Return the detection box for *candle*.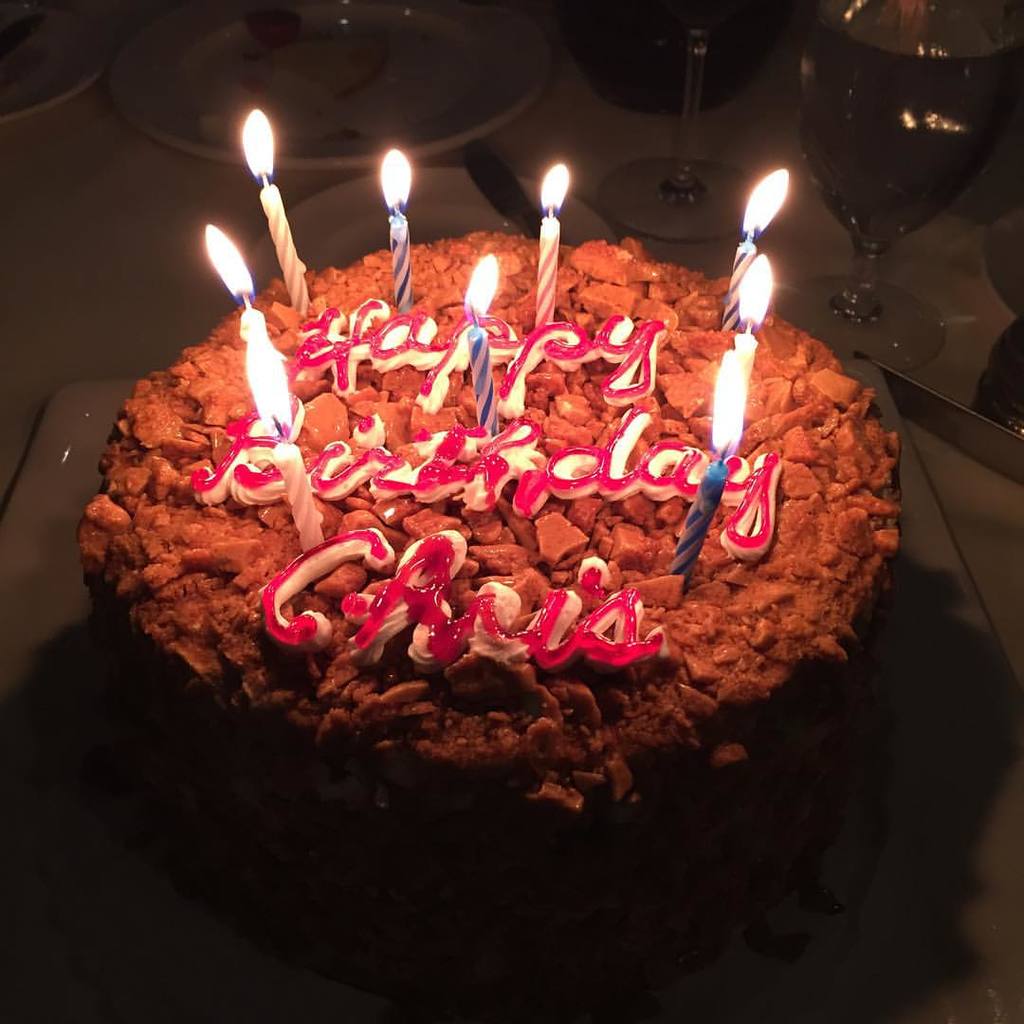
(x1=462, y1=253, x2=504, y2=441).
